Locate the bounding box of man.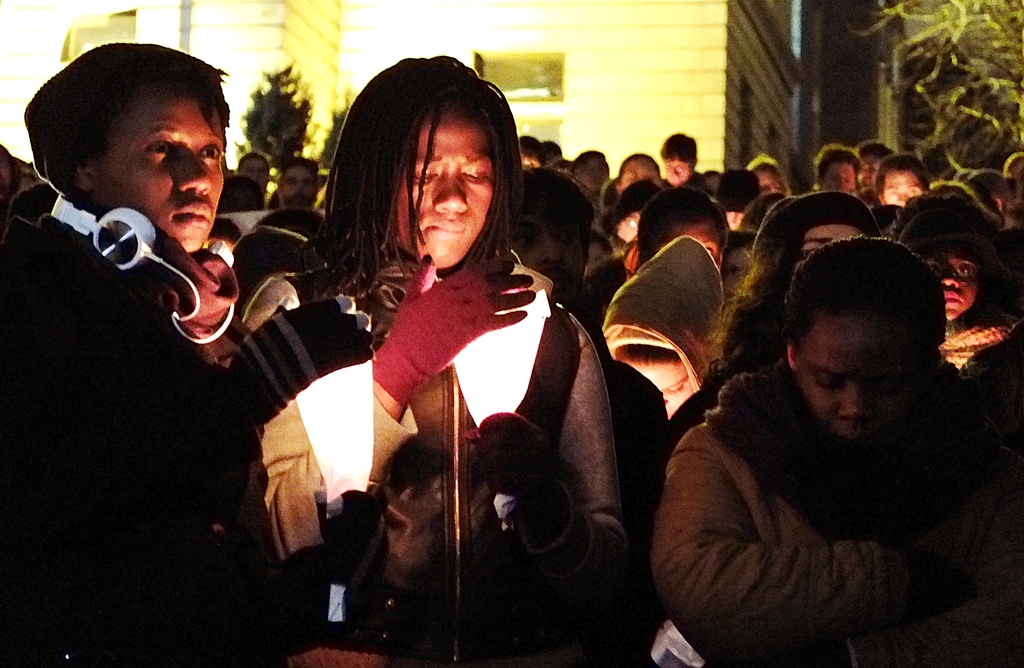
Bounding box: l=11, t=55, r=305, b=553.
